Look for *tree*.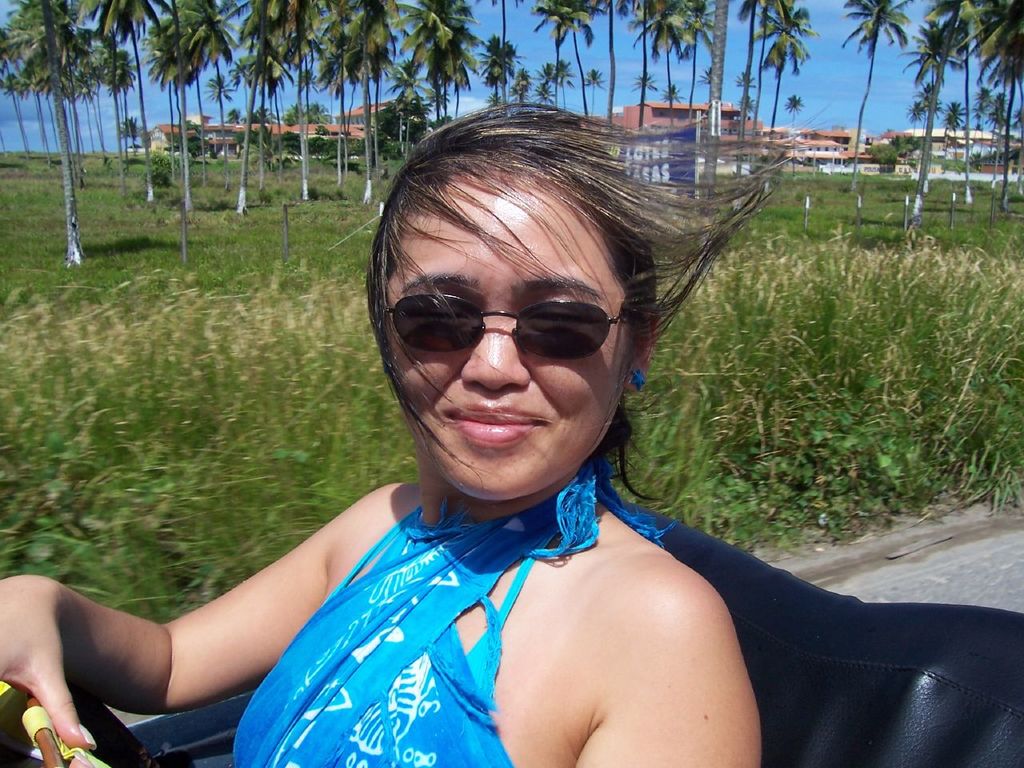
Found: <box>410,0,534,141</box>.
